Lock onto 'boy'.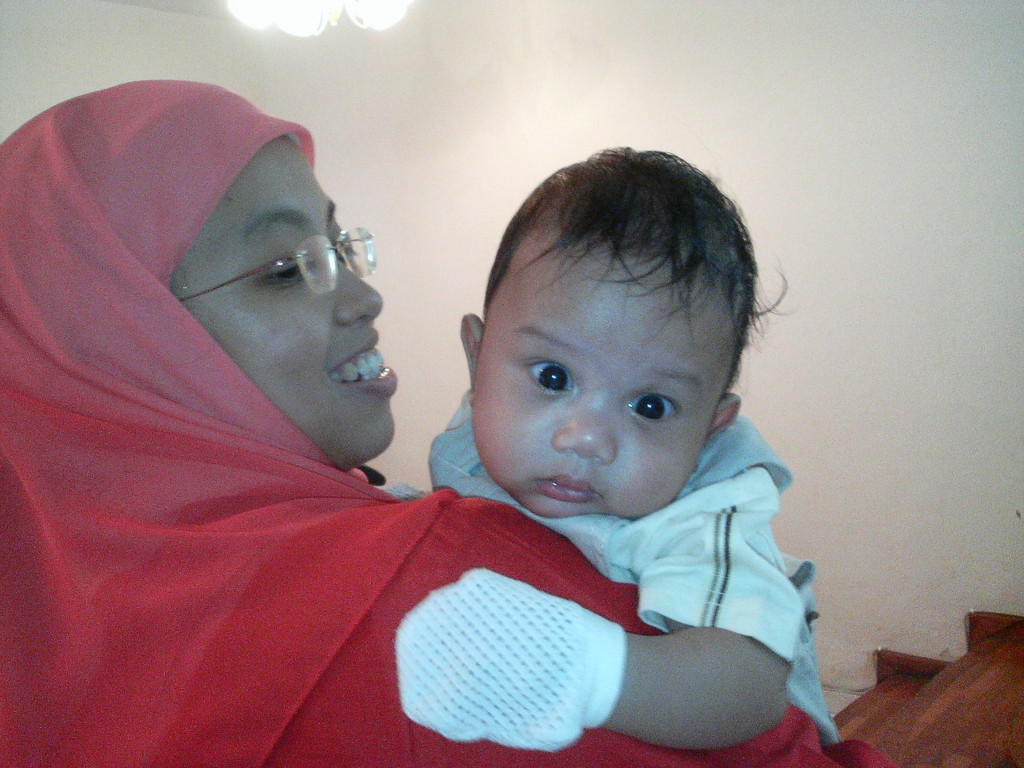
Locked: 393,146,838,760.
